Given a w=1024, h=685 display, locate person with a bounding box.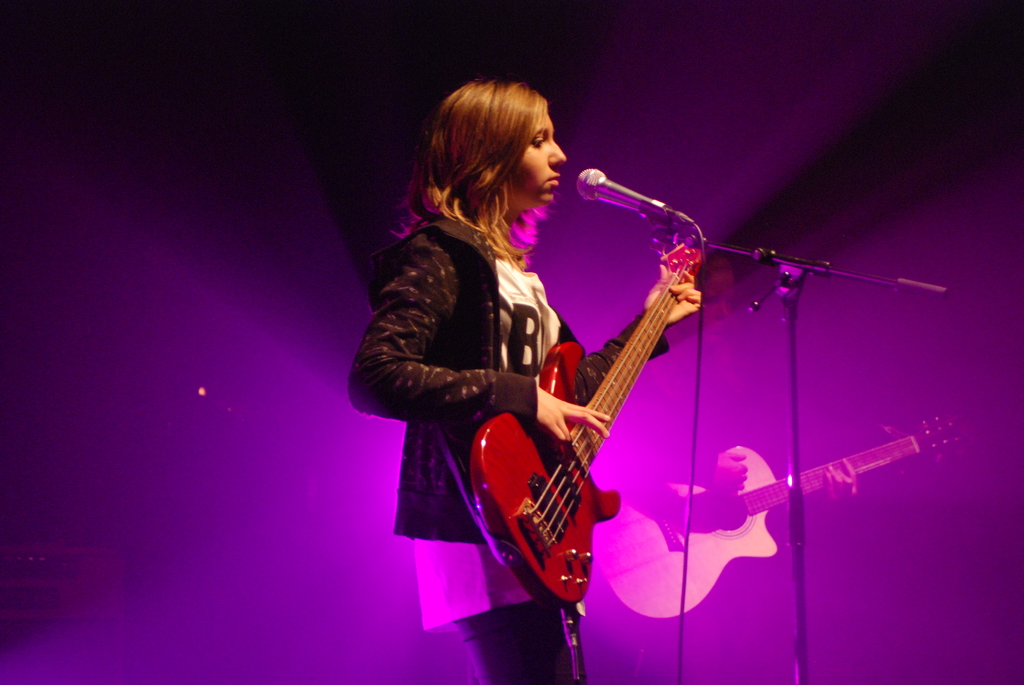
Located: [left=629, top=253, right=859, bottom=492].
